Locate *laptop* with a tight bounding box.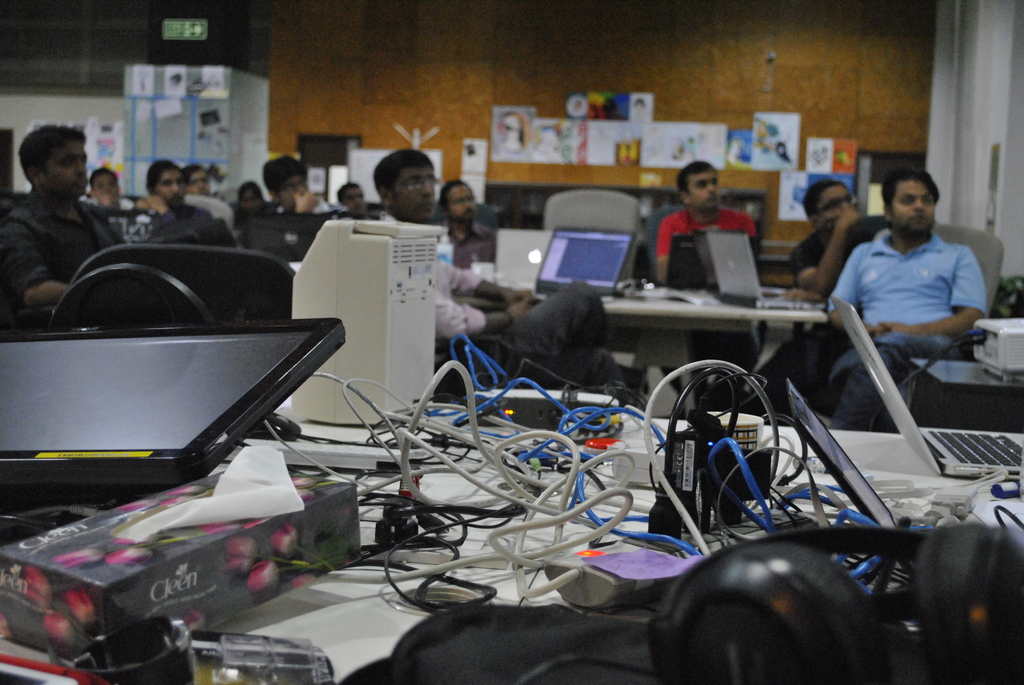
<box>666,235,760,285</box>.
